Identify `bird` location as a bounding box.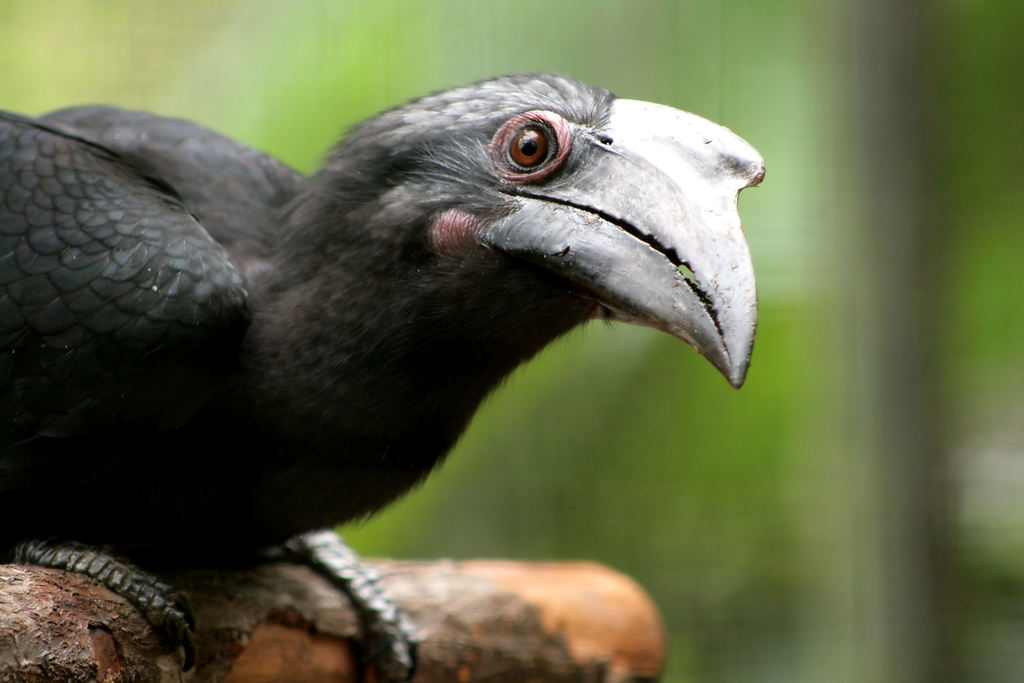
[x1=0, y1=70, x2=785, y2=634].
